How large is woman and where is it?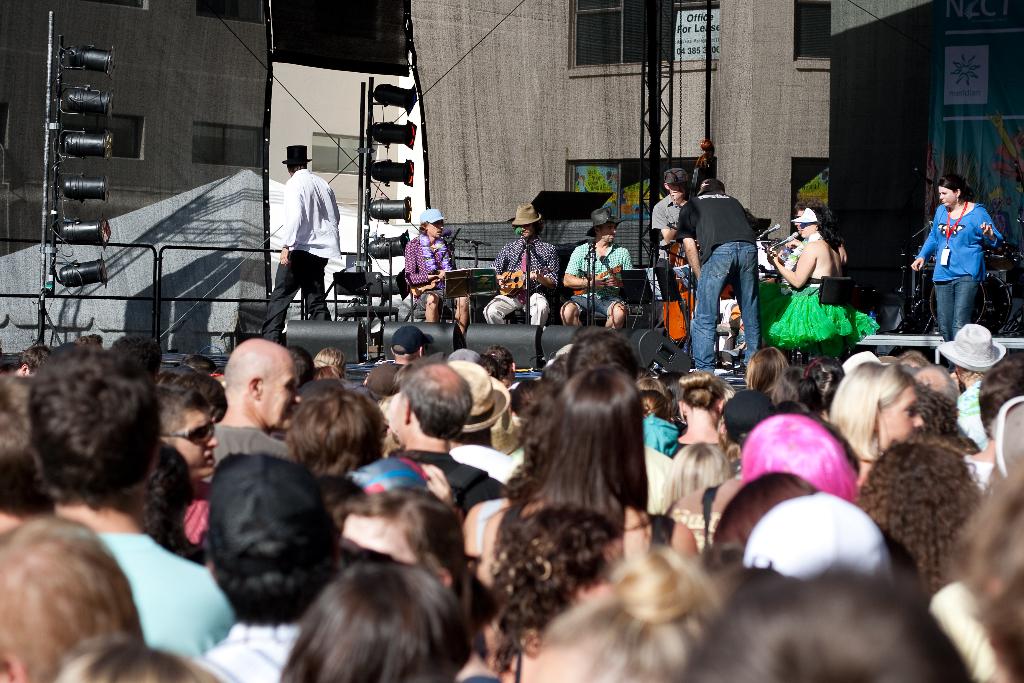
Bounding box: Rect(909, 173, 1006, 340).
